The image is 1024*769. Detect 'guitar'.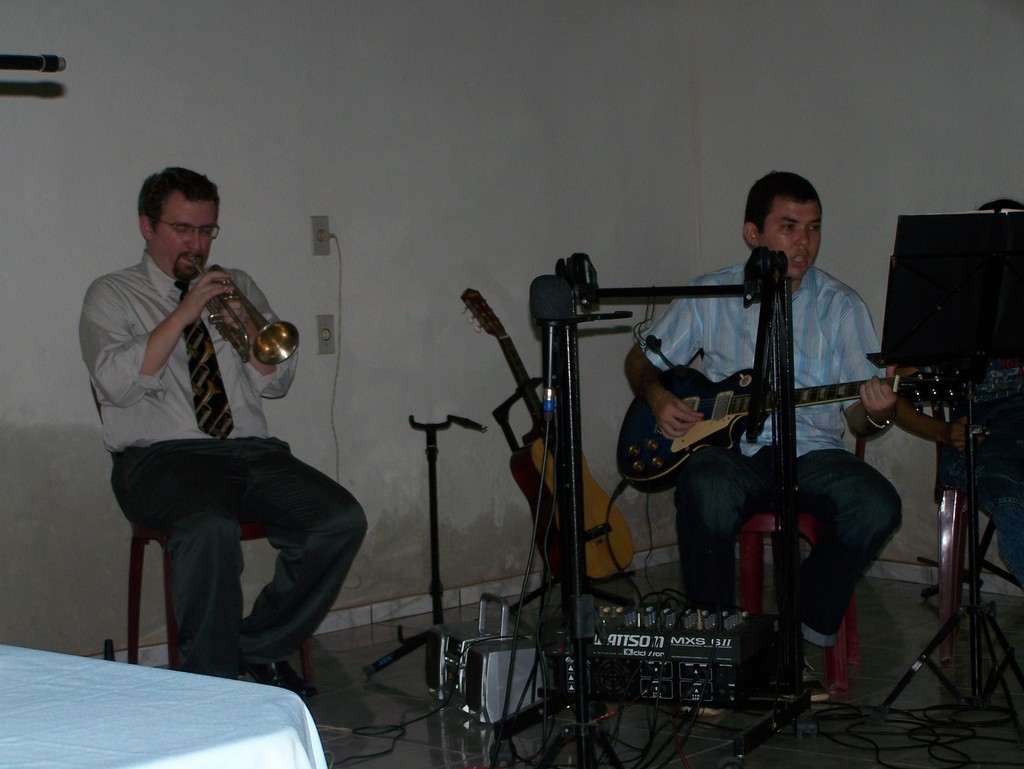
Detection: <bbox>456, 288, 647, 589</bbox>.
